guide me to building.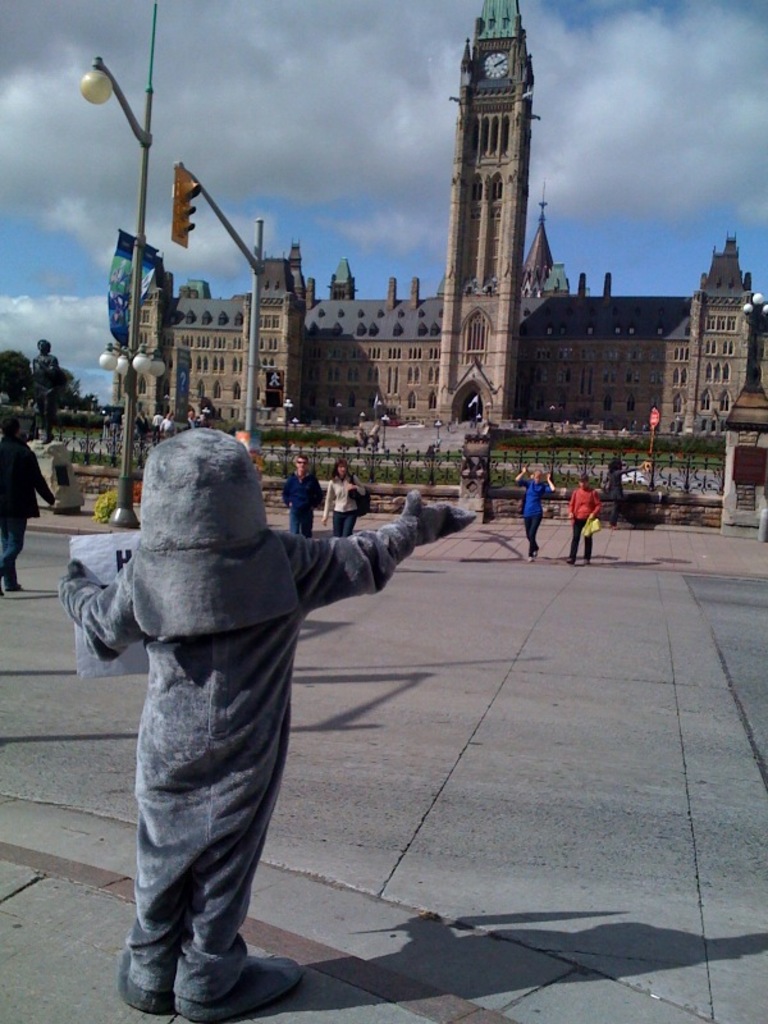
Guidance: bbox=(128, 0, 767, 448).
